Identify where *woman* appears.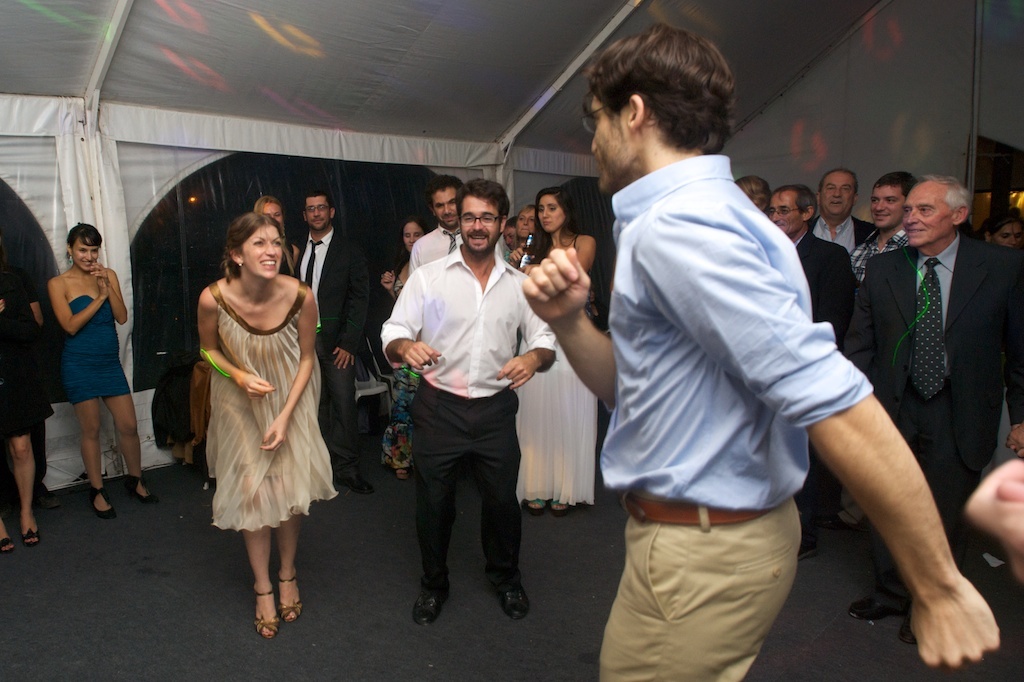
Appears at locate(980, 212, 1023, 245).
